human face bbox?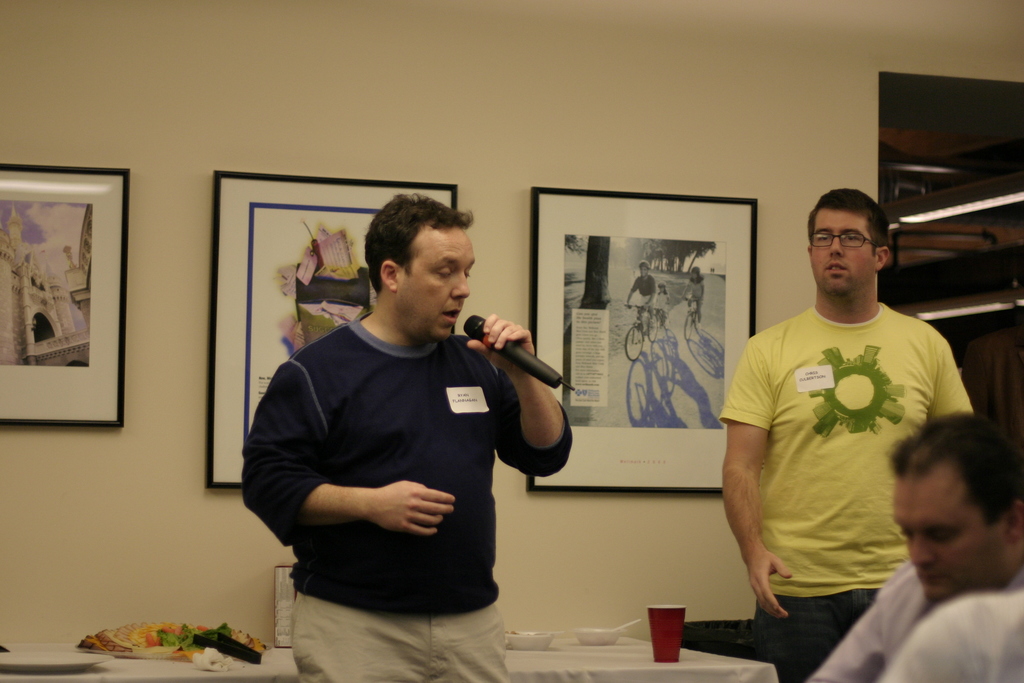
locate(897, 473, 1016, 604)
